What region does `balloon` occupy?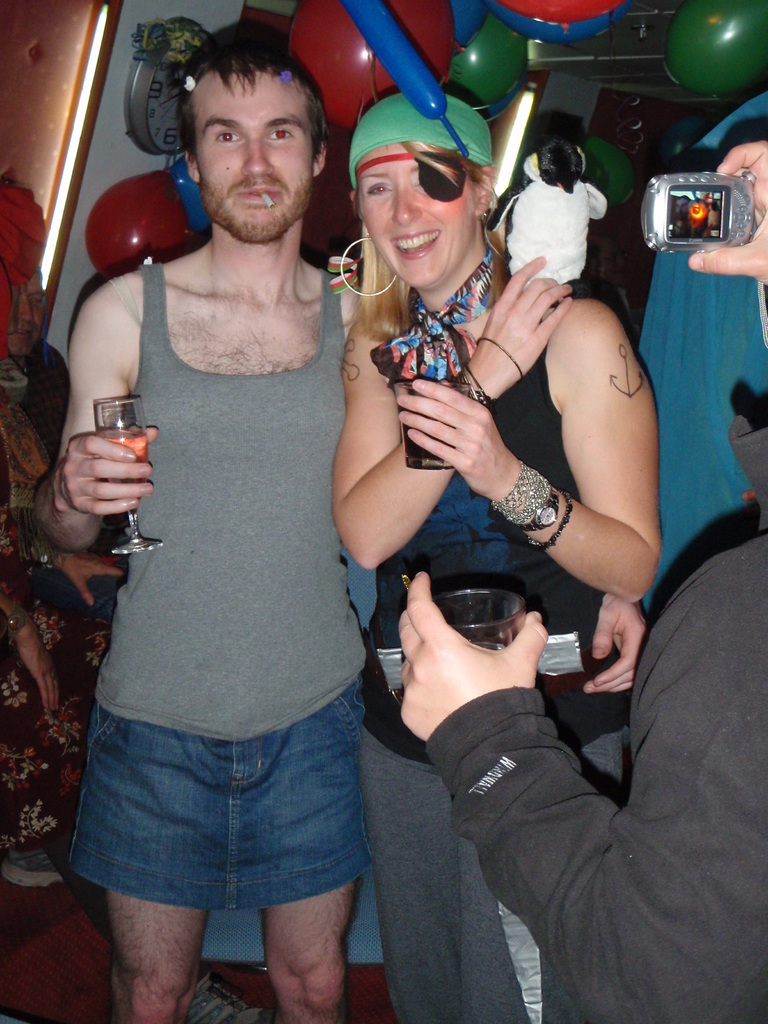
[454, 0, 484, 52].
